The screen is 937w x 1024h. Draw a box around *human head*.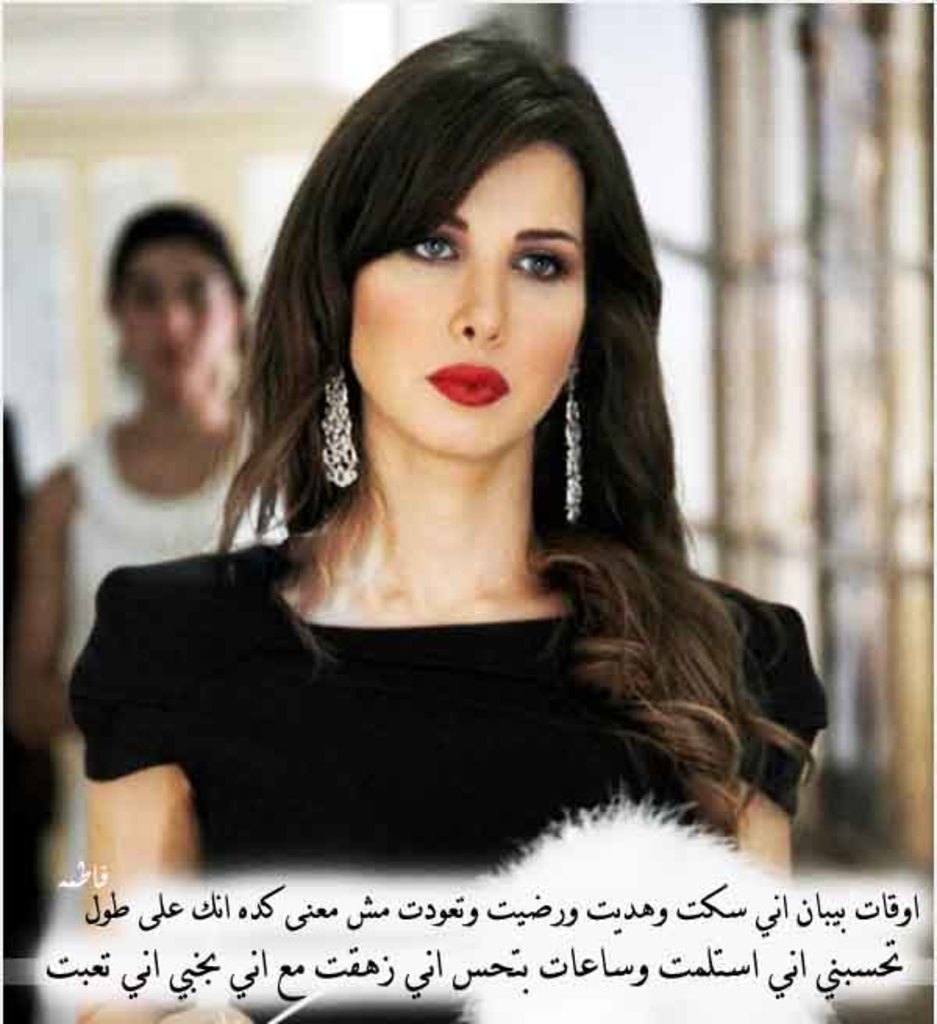
select_region(342, 25, 600, 504).
